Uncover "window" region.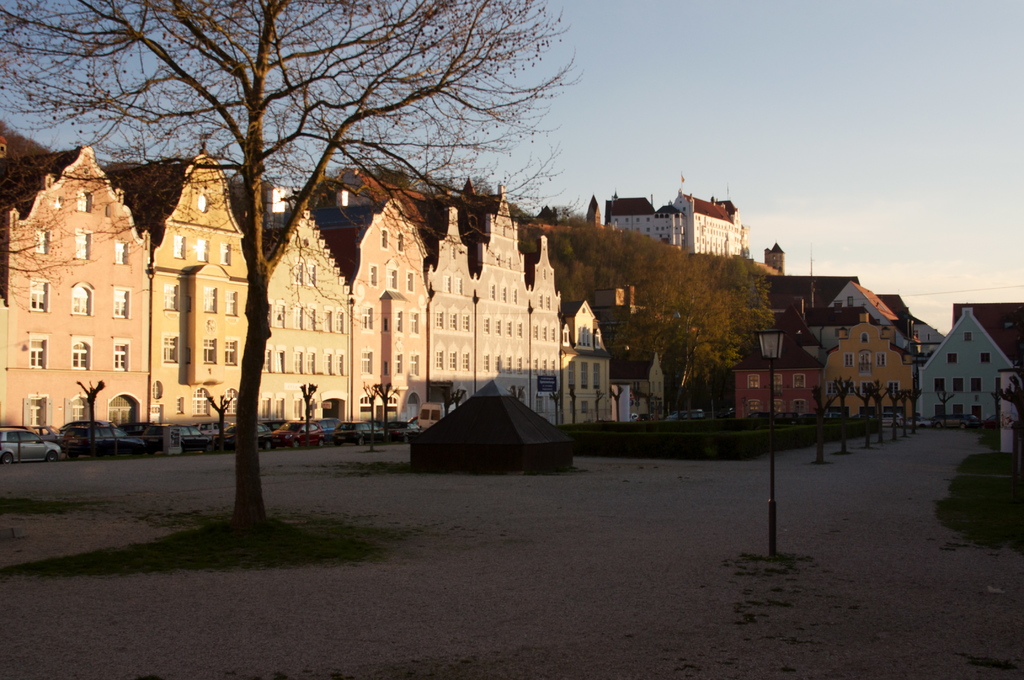
Uncovered: <box>884,378,900,396</box>.
